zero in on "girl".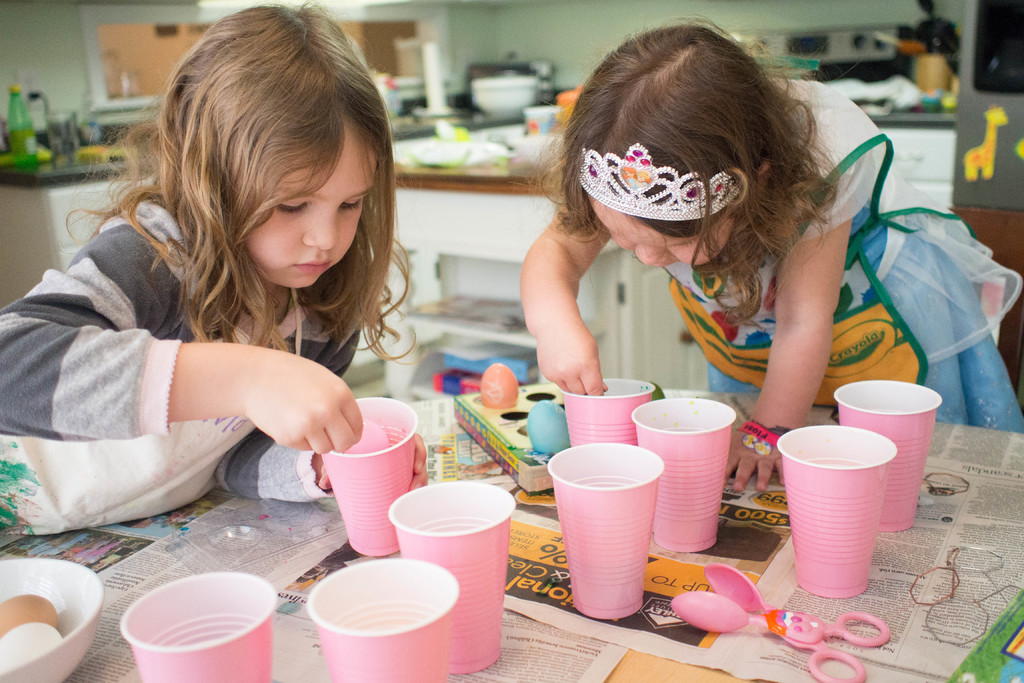
Zeroed in: detection(513, 12, 1023, 493).
